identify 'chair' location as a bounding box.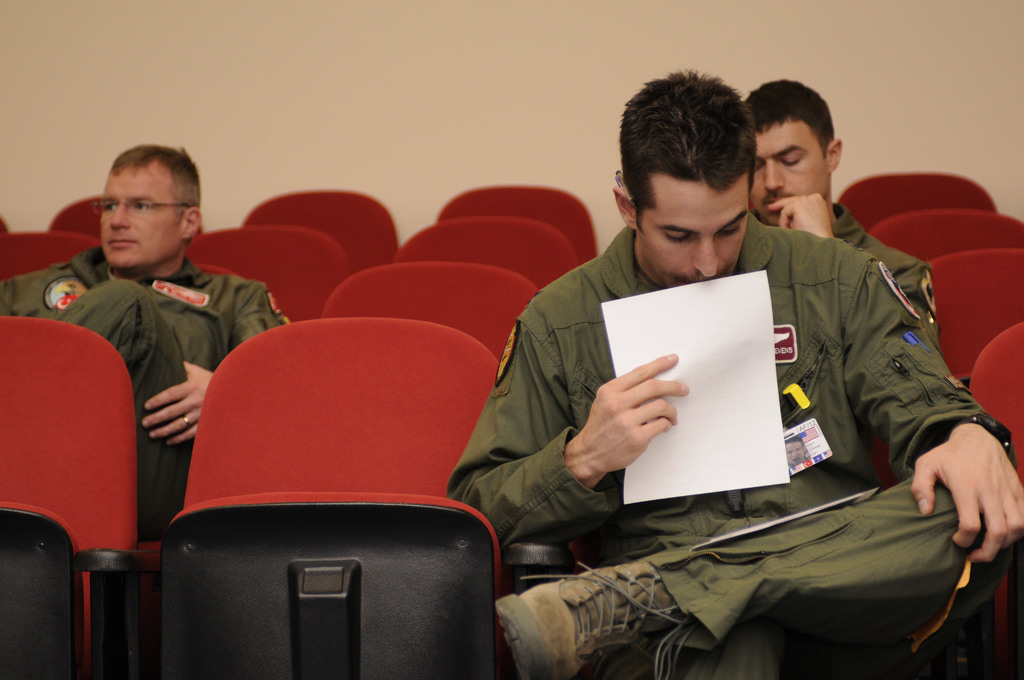
{"x1": 189, "y1": 259, "x2": 232, "y2": 274}.
